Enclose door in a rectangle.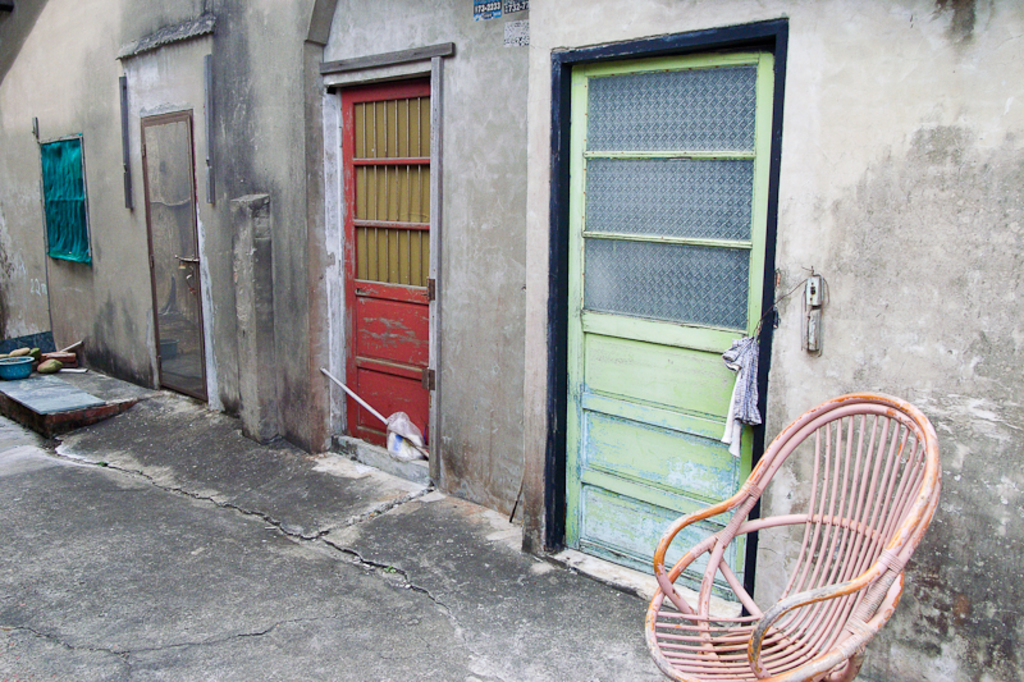
<box>141,105,206,402</box>.
